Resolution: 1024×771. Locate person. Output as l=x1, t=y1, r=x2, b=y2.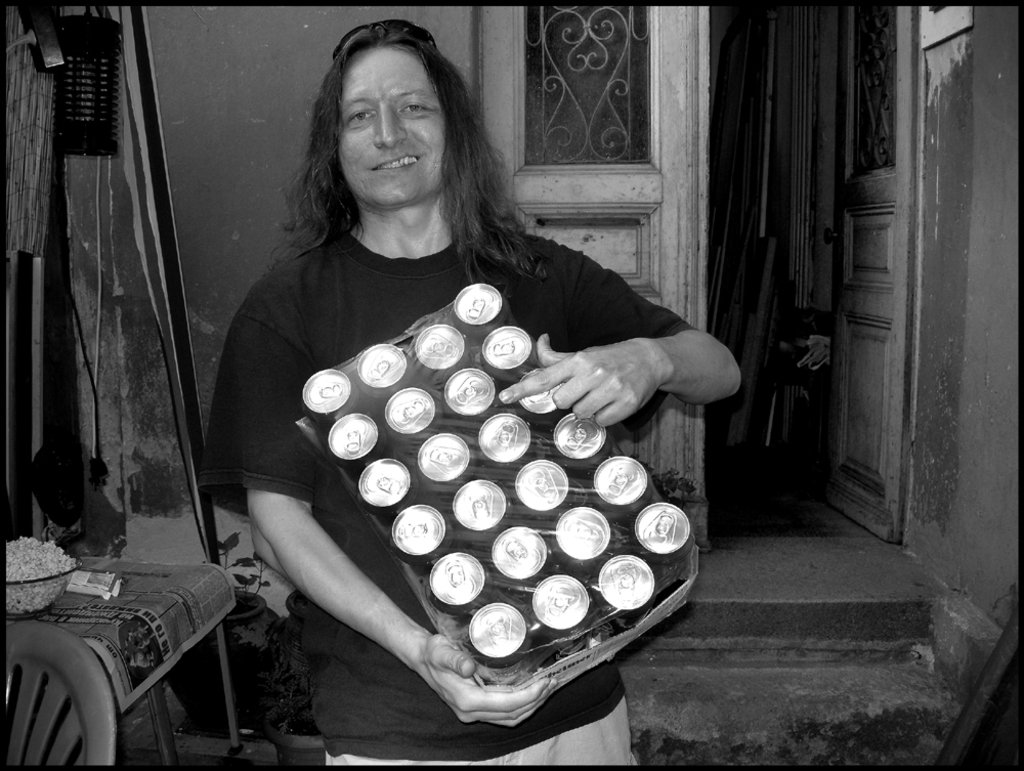
l=181, t=25, r=718, b=718.
